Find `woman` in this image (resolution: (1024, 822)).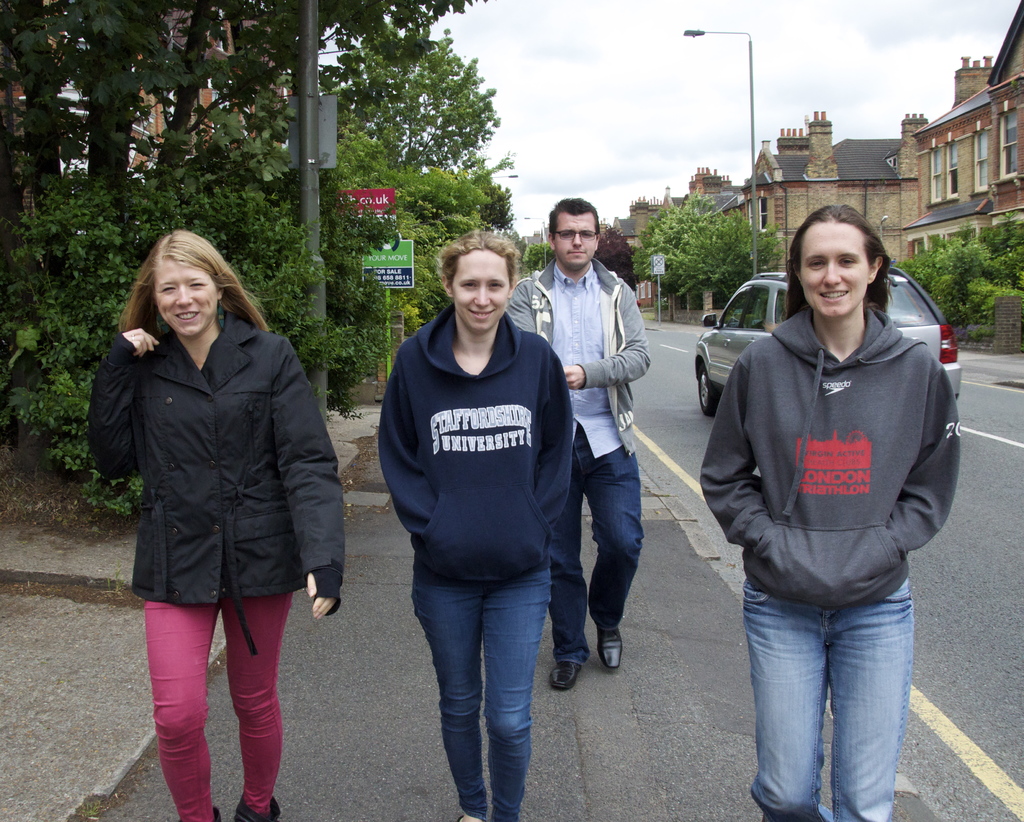
<region>692, 205, 959, 821</region>.
